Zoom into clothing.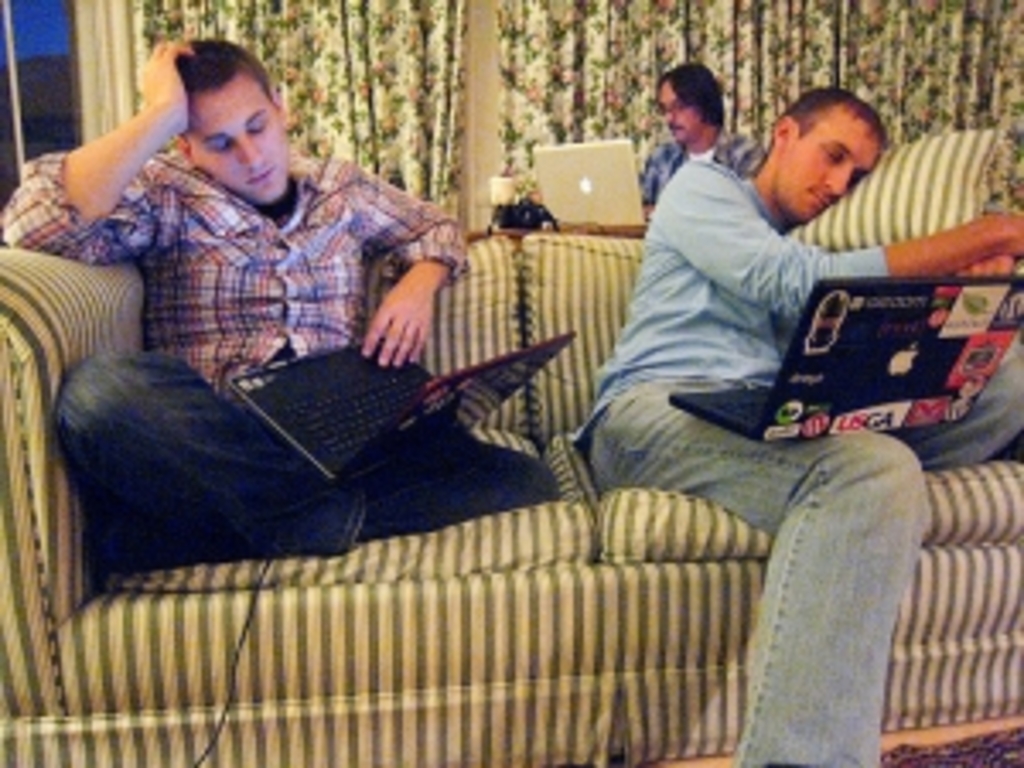
Zoom target: rect(635, 126, 765, 201).
